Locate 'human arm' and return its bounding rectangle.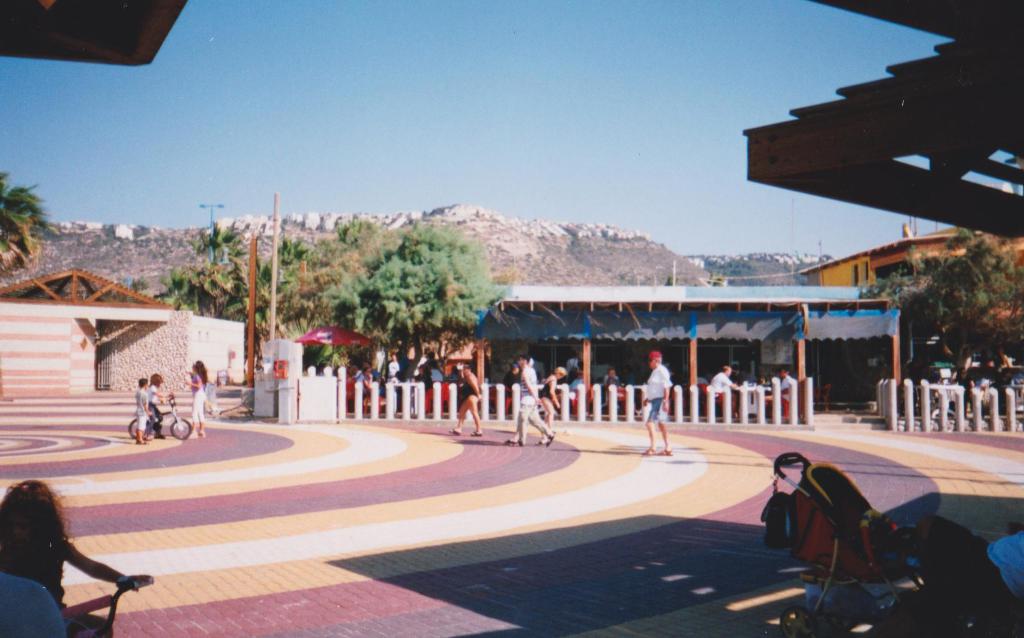
locate(65, 543, 160, 594).
